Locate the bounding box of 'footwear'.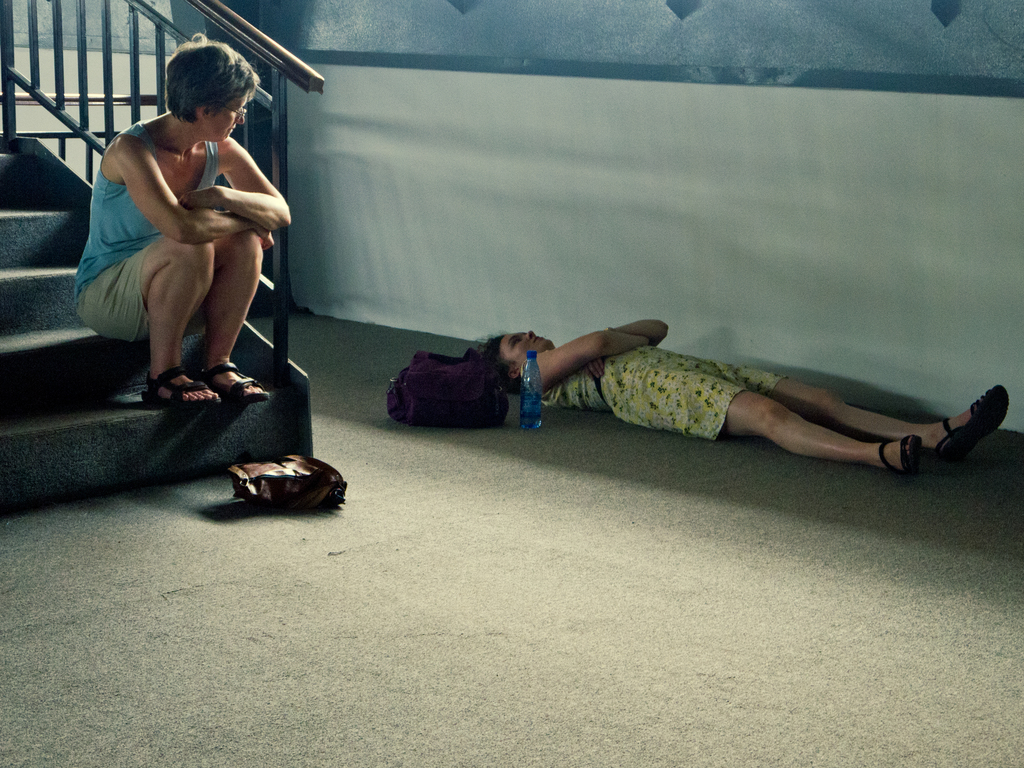
Bounding box: bbox=[198, 362, 269, 405].
